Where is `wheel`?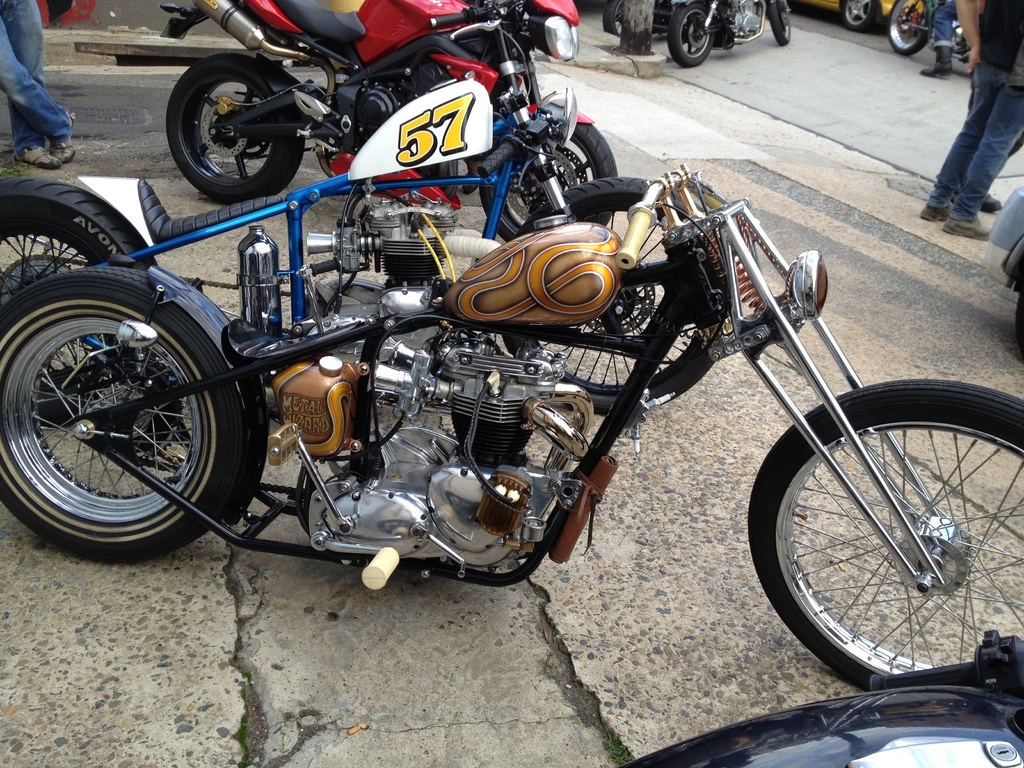
box=[664, 3, 714, 68].
